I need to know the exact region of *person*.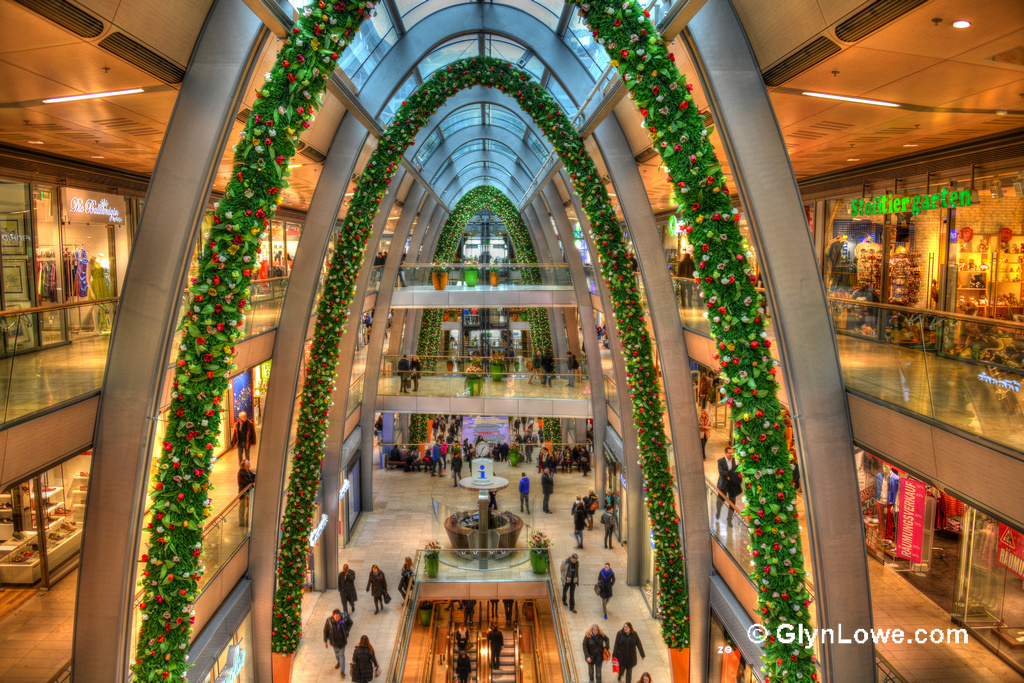
Region: x1=340, y1=566, x2=357, y2=603.
